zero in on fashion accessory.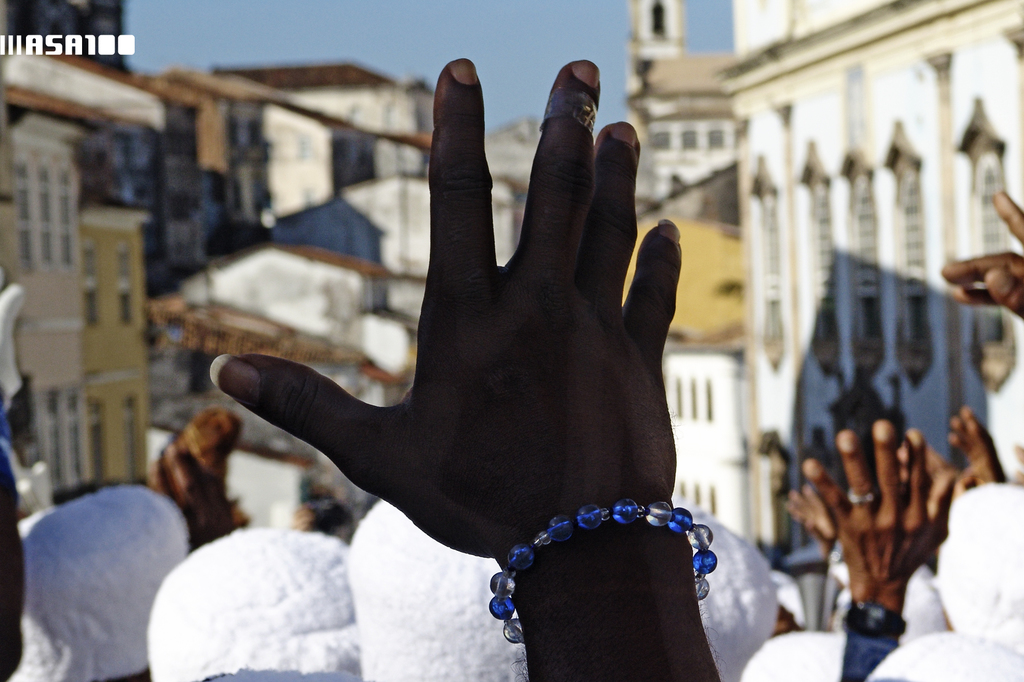
Zeroed in: (842,597,906,681).
